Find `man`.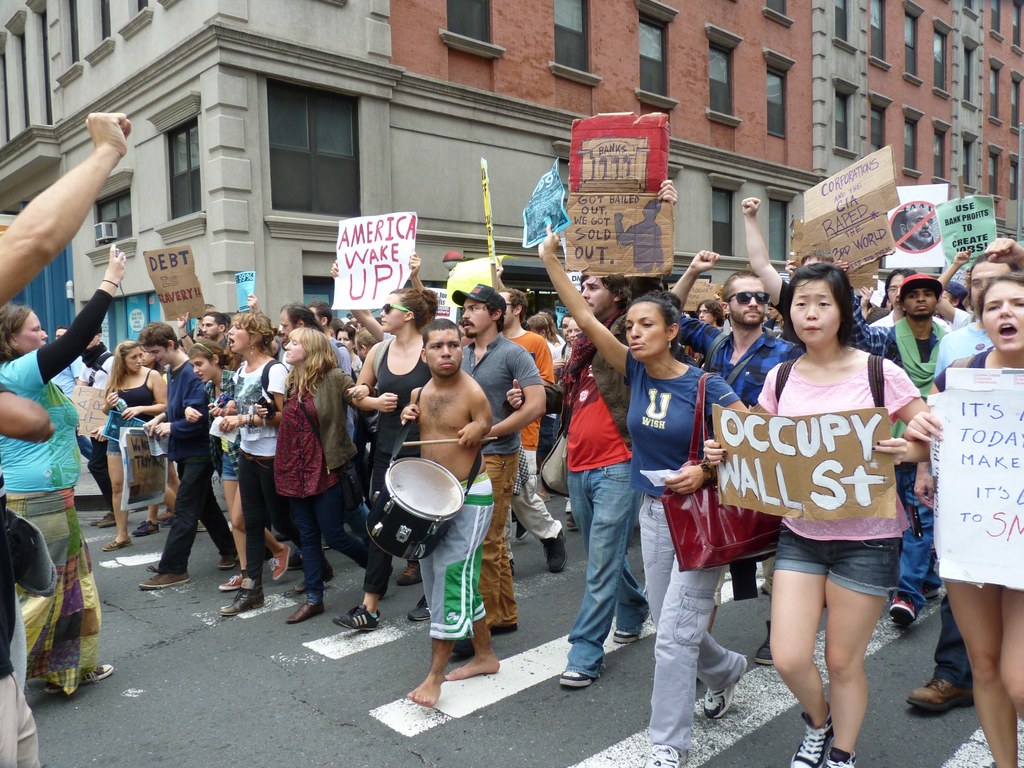
Rect(139, 320, 243, 589).
